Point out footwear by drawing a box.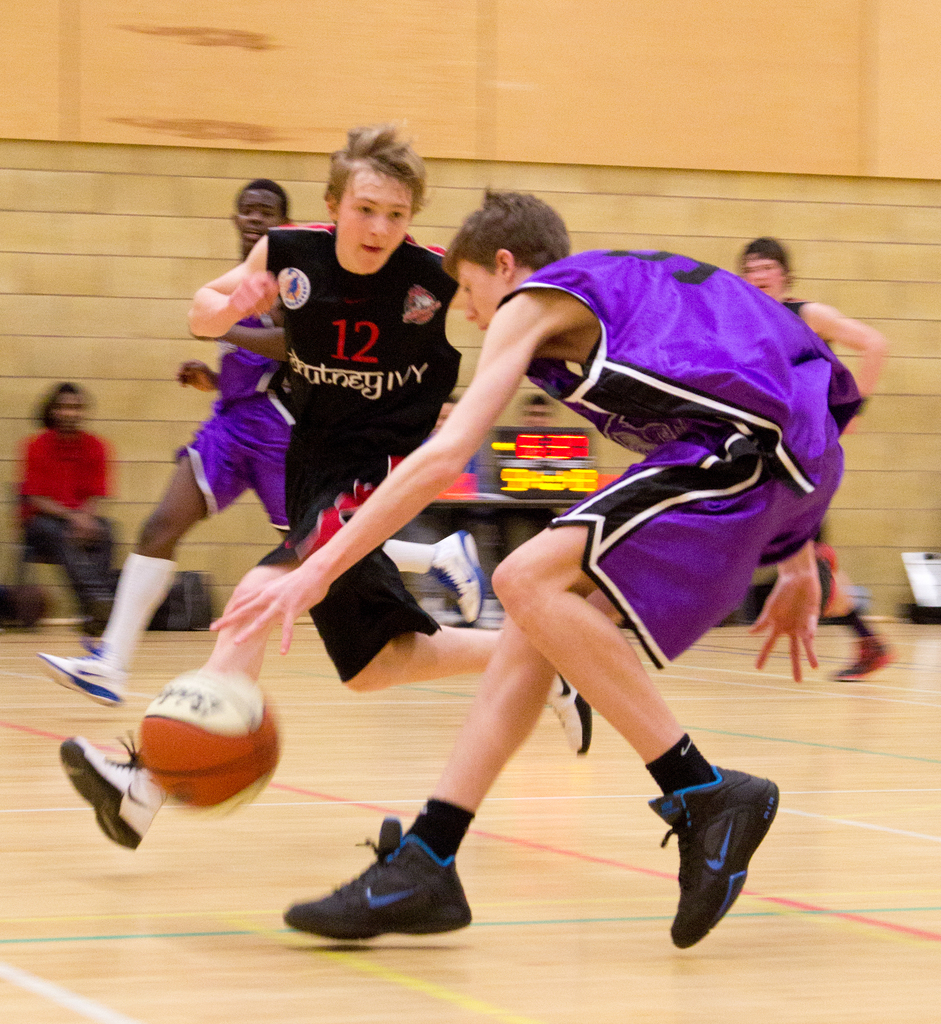
[x1=663, y1=757, x2=780, y2=948].
